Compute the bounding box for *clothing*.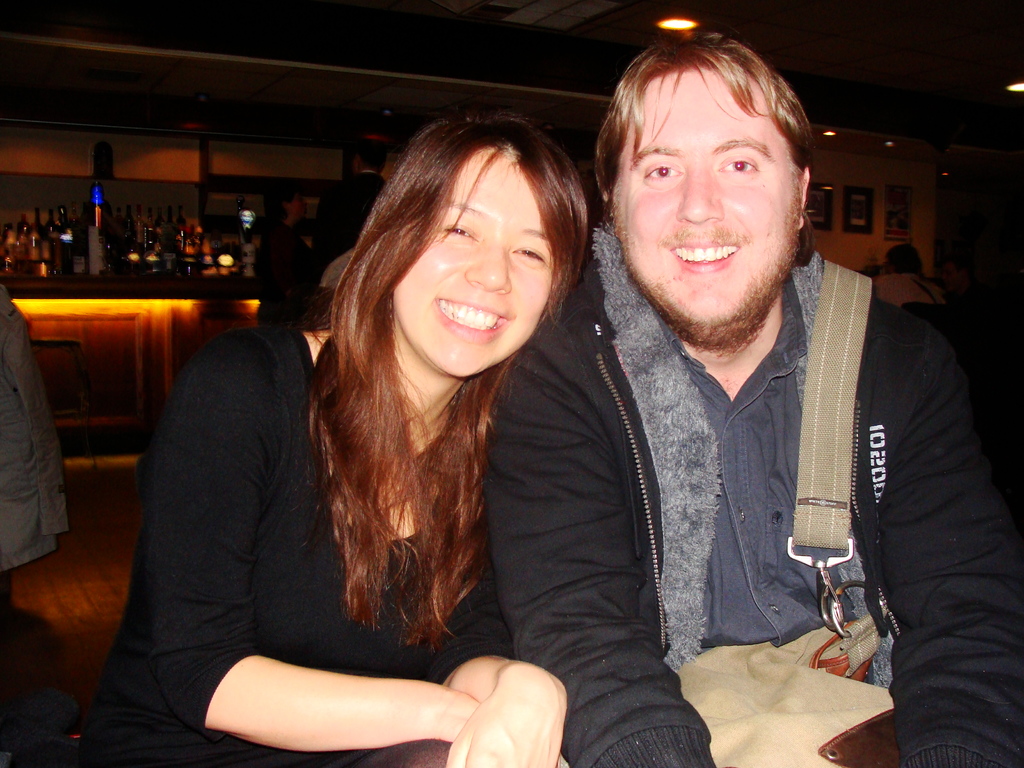
879, 273, 948, 310.
